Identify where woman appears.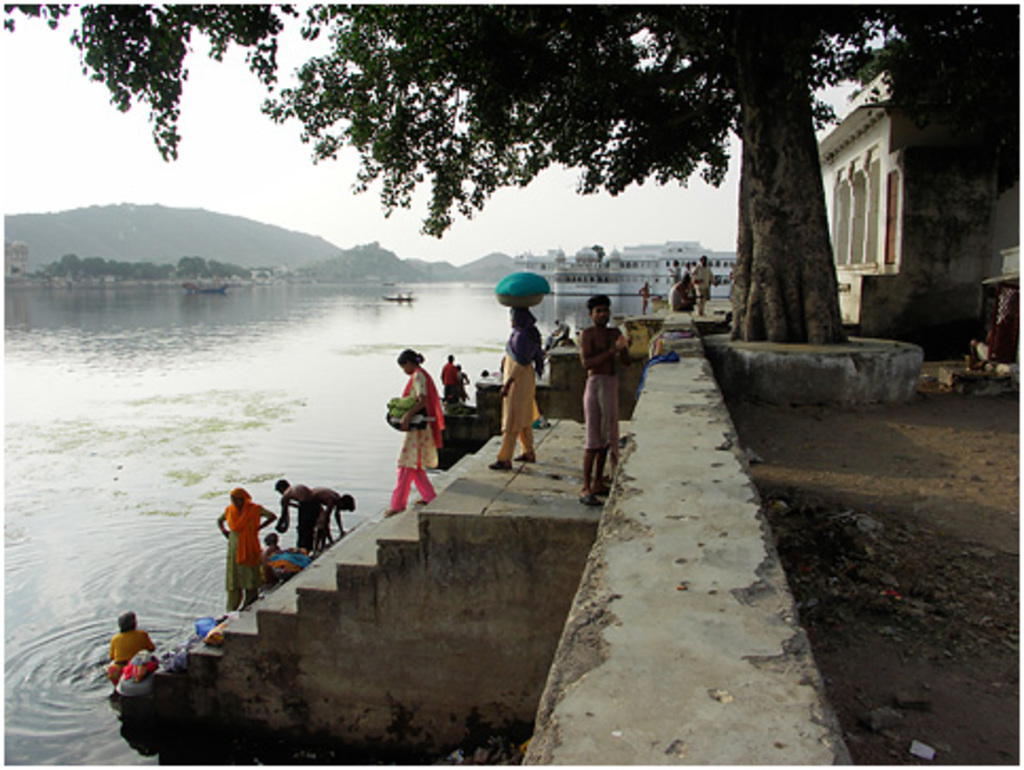
Appears at pyautogui.locateOnScreen(491, 307, 548, 472).
